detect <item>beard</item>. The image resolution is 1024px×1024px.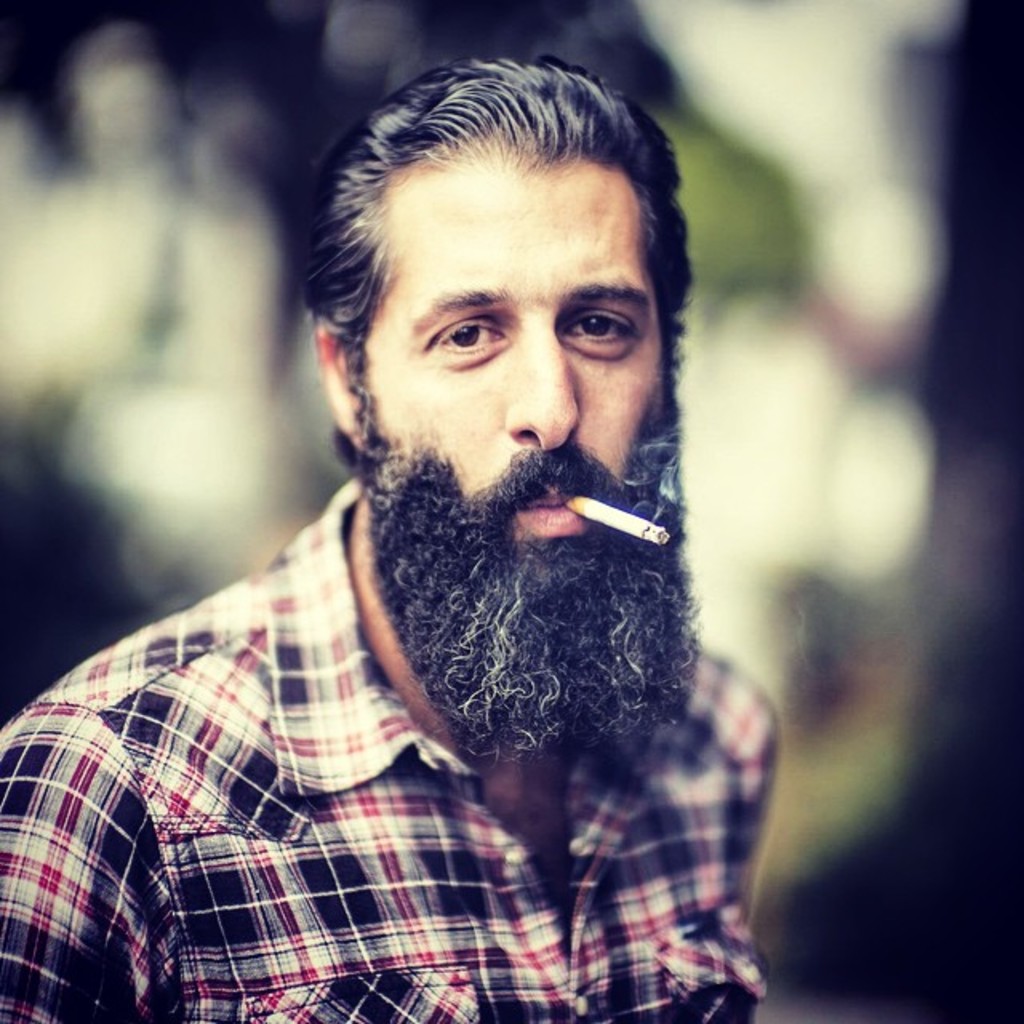
<box>363,429,707,762</box>.
